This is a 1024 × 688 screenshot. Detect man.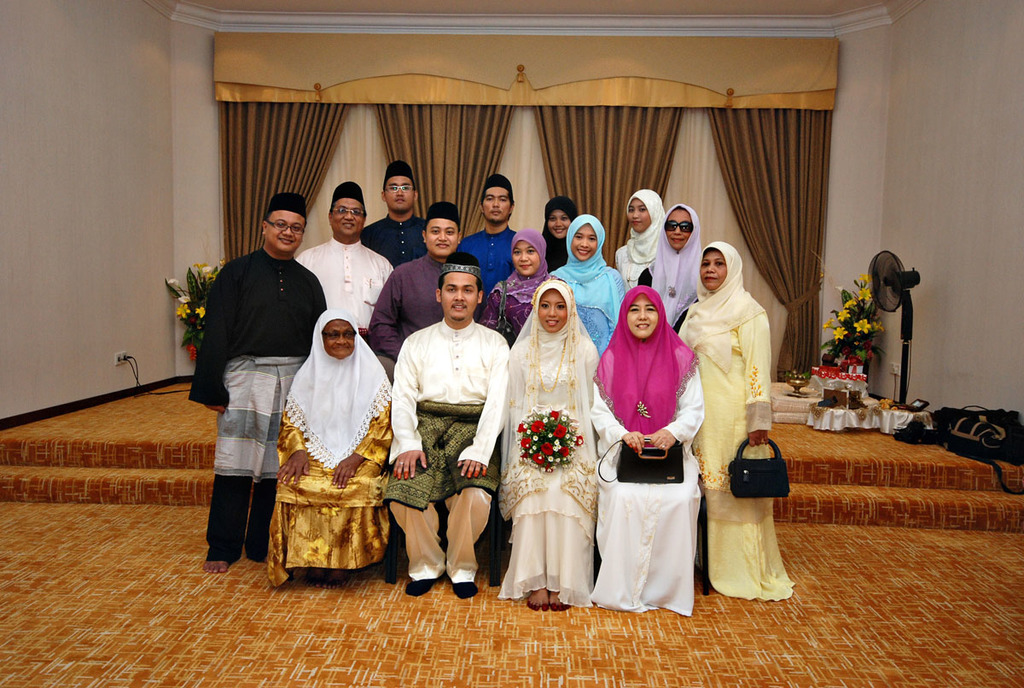
{"left": 295, "top": 182, "right": 388, "bottom": 340}.
